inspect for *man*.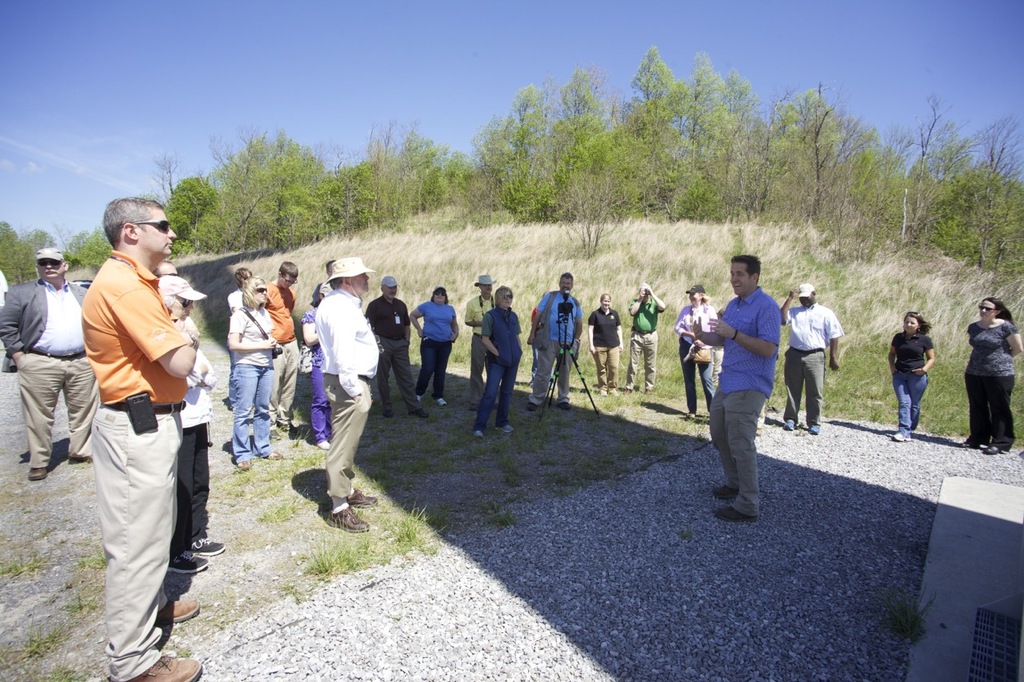
Inspection: x1=523 y1=272 x2=586 y2=412.
